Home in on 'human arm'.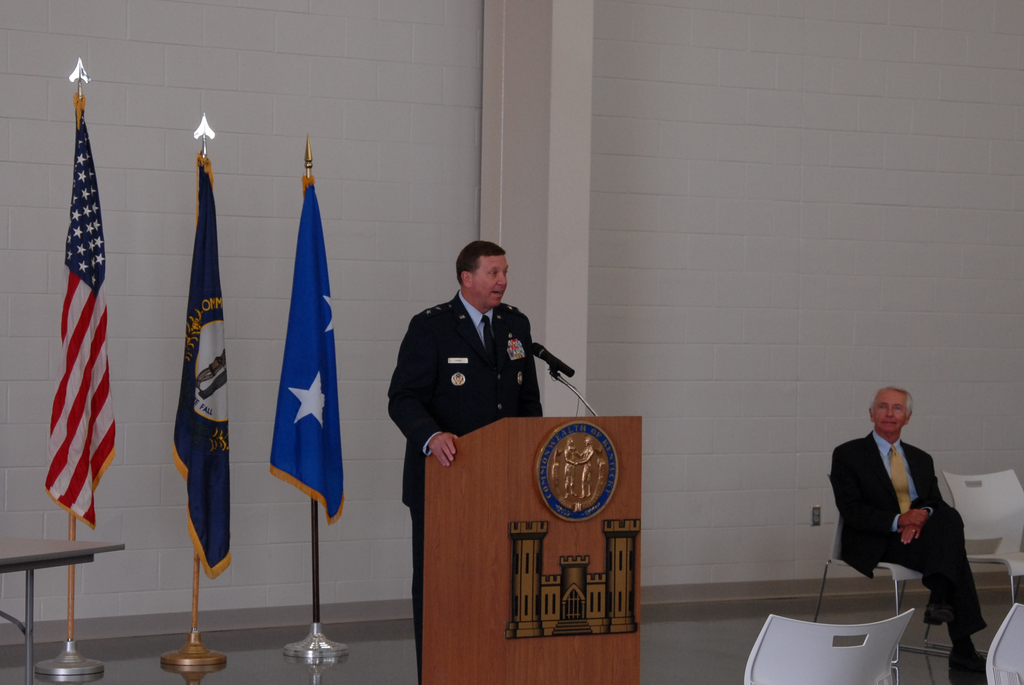
Homed in at (828,440,934,540).
